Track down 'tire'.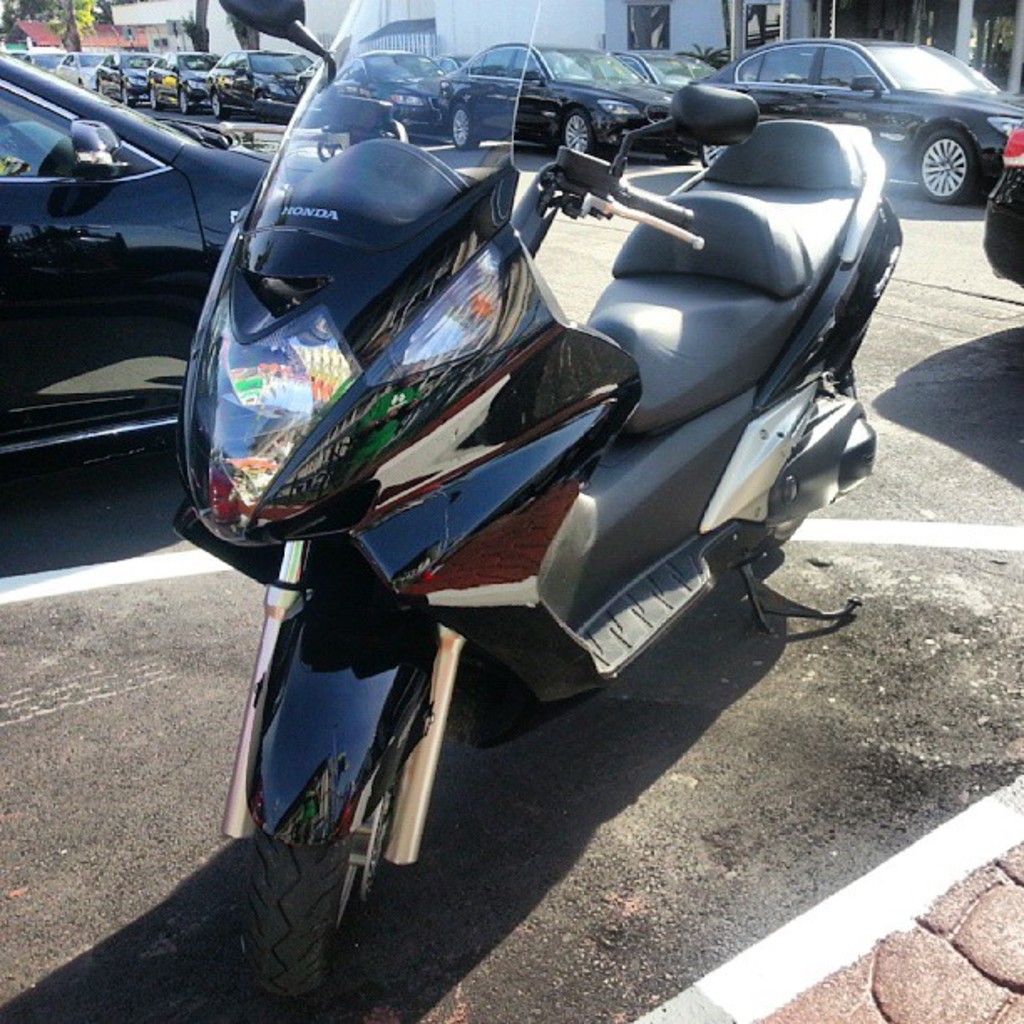
Tracked to 212 87 228 120.
